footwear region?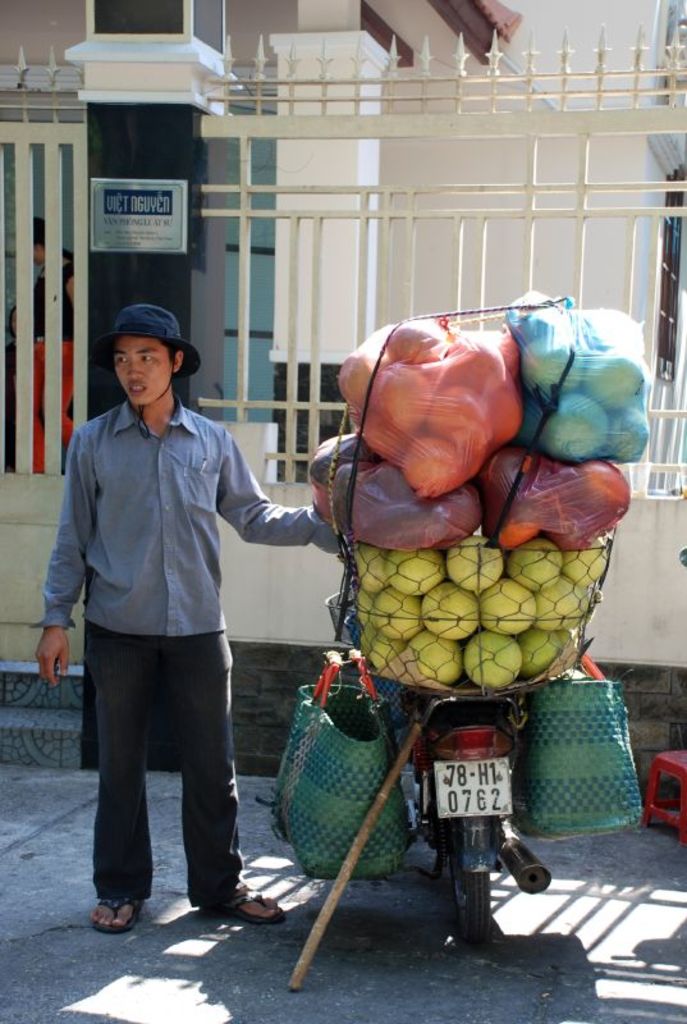
bbox=(92, 896, 146, 925)
